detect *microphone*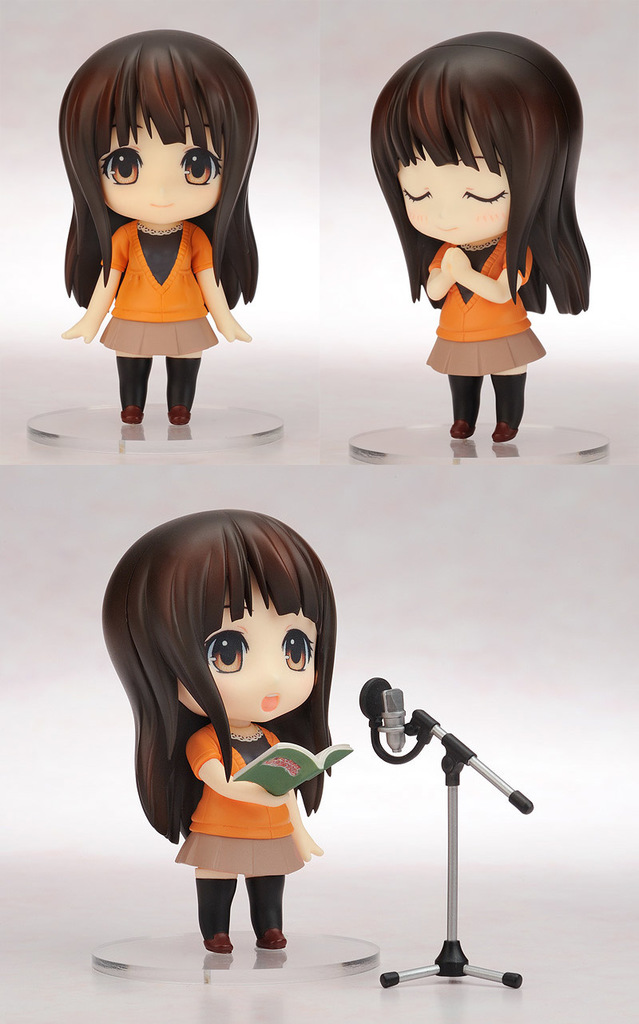
x1=357 y1=702 x2=526 y2=820
